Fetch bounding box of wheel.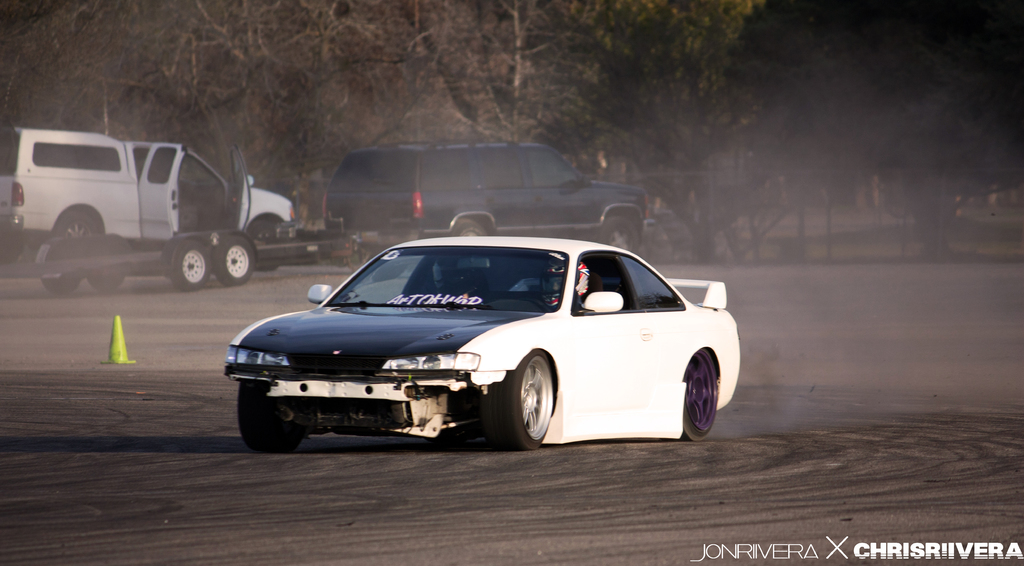
Bbox: 447 215 485 236.
